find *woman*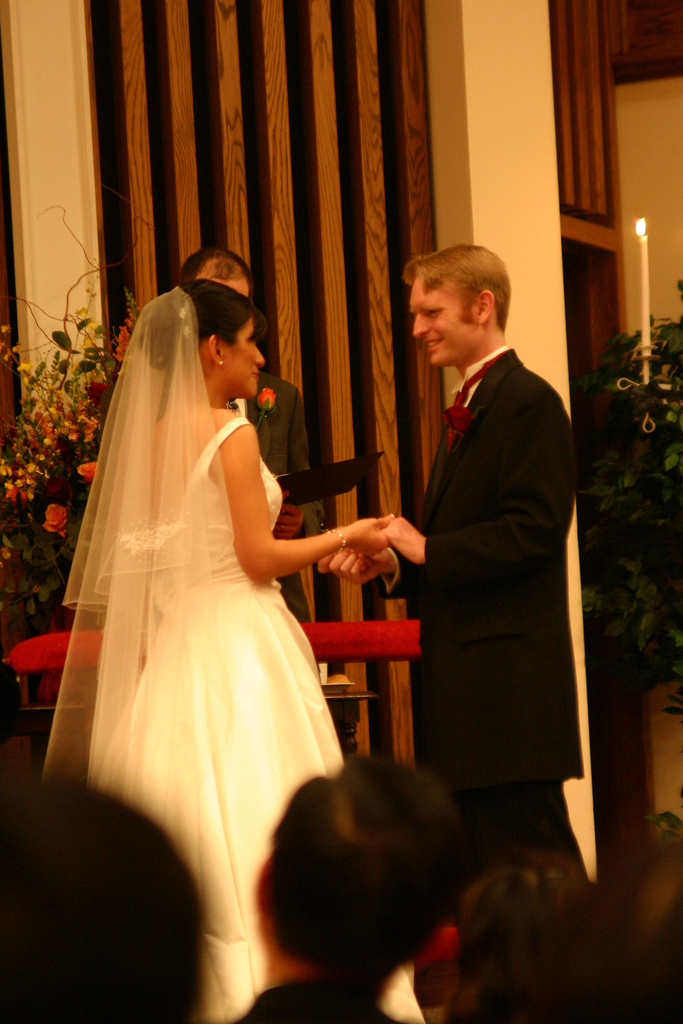
[97, 283, 397, 1023]
